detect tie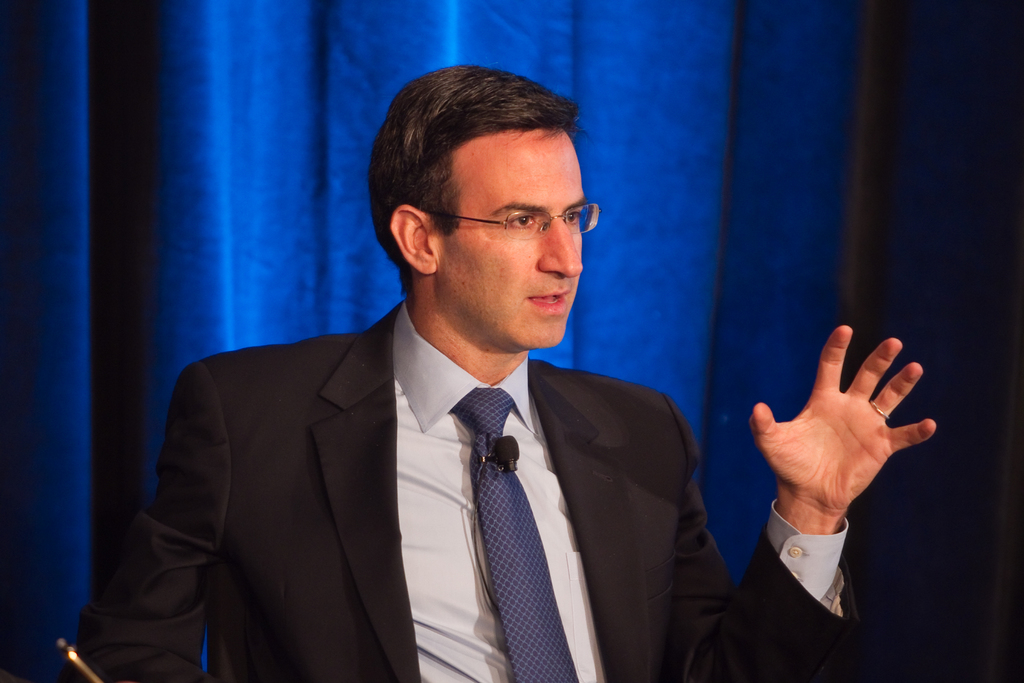
detection(449, 386, 576, 682)
